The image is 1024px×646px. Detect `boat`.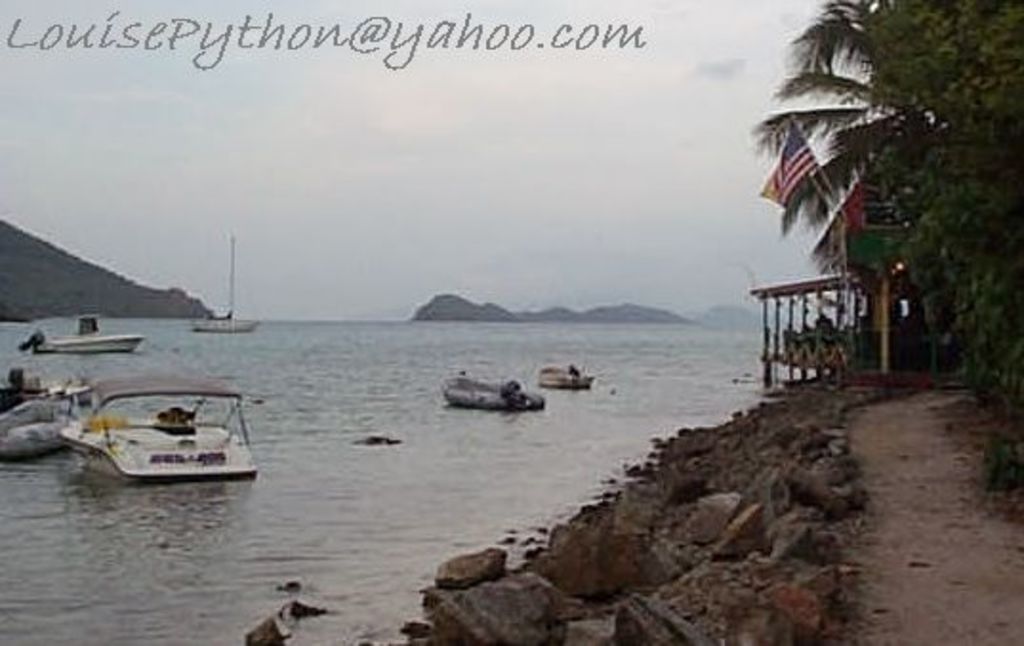
Detection: l=185, t=223, r=263, b=335.
